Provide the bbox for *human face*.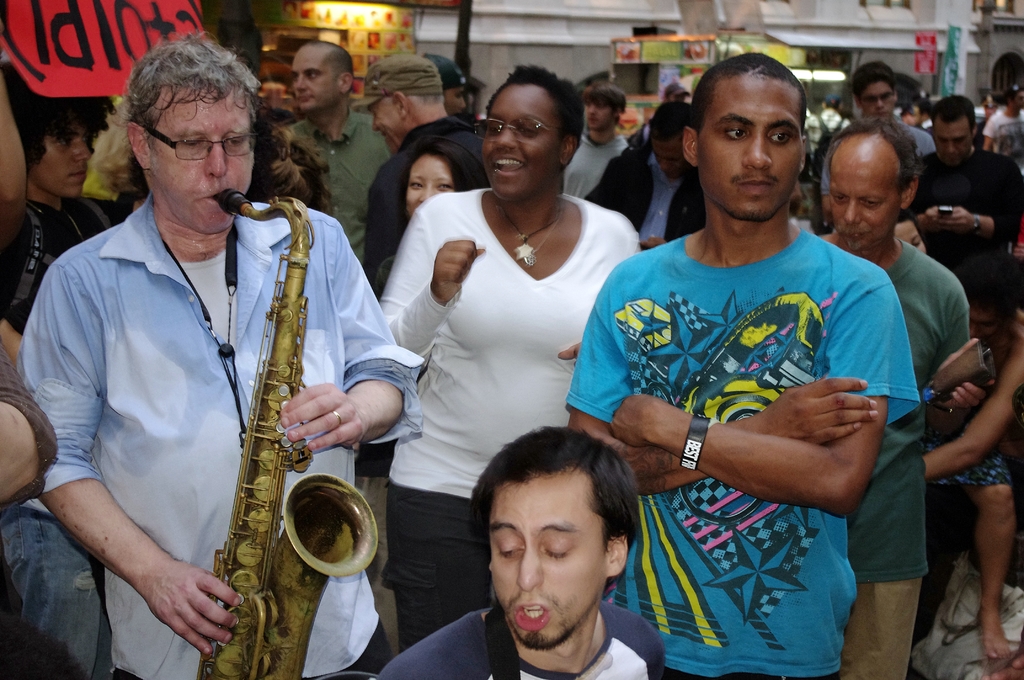
Rect(591, 102, 612, 133).
